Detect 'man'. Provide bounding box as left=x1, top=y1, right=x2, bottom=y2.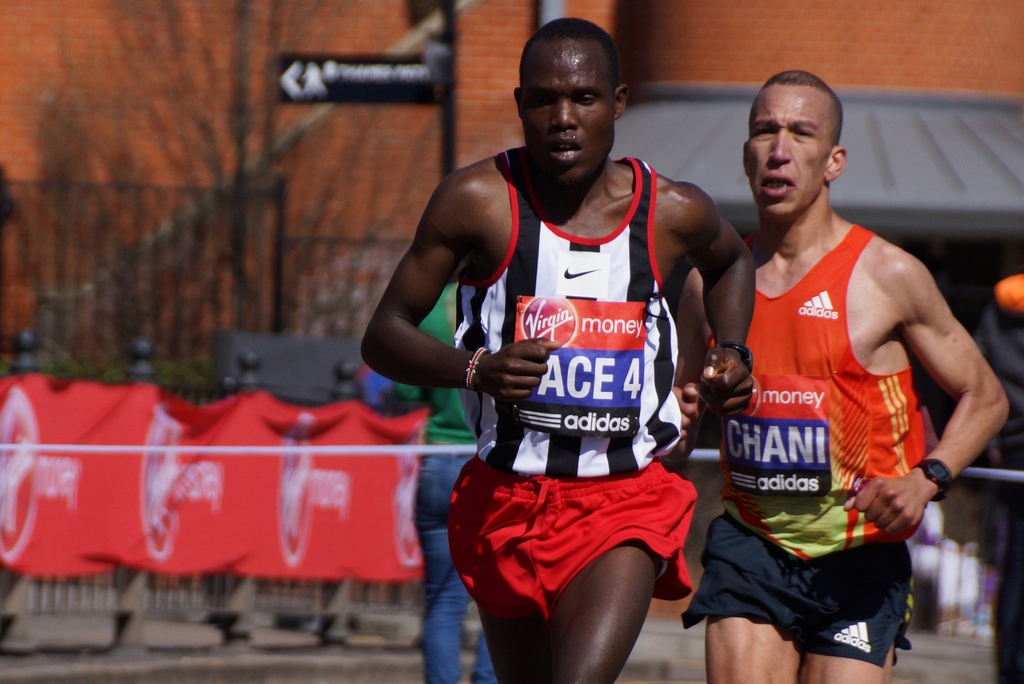
left=355, top=12, right=753, bottom=683.
